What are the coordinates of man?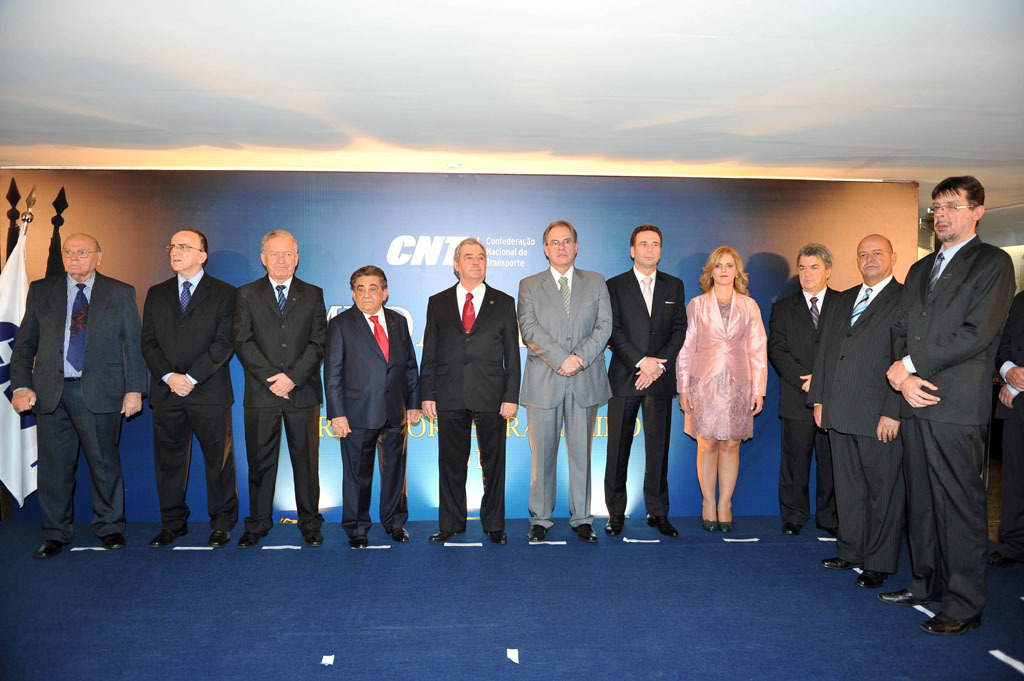
pyautogui.locateOnScreen(18, 202, 131, 569).
